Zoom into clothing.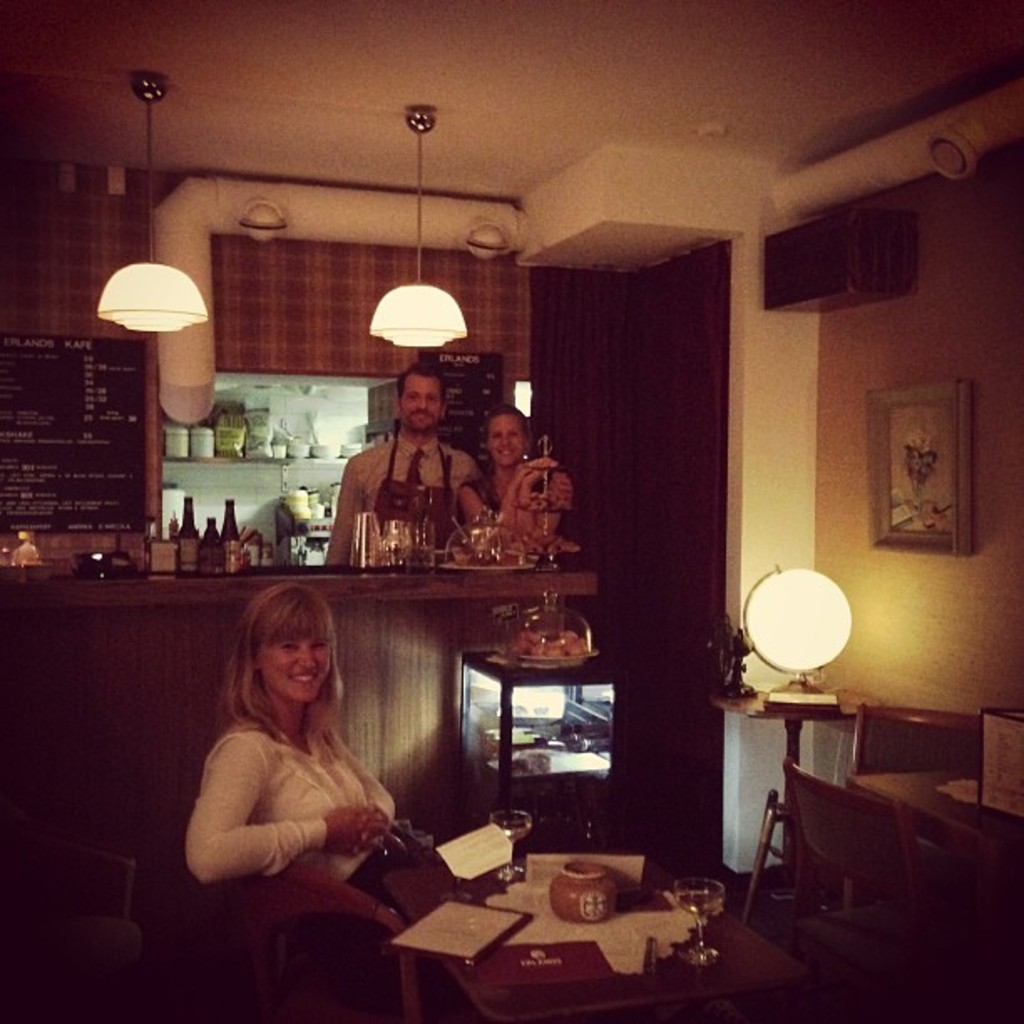
Zoom target: [x1=458, y1=472, x2=554, y2=537].
